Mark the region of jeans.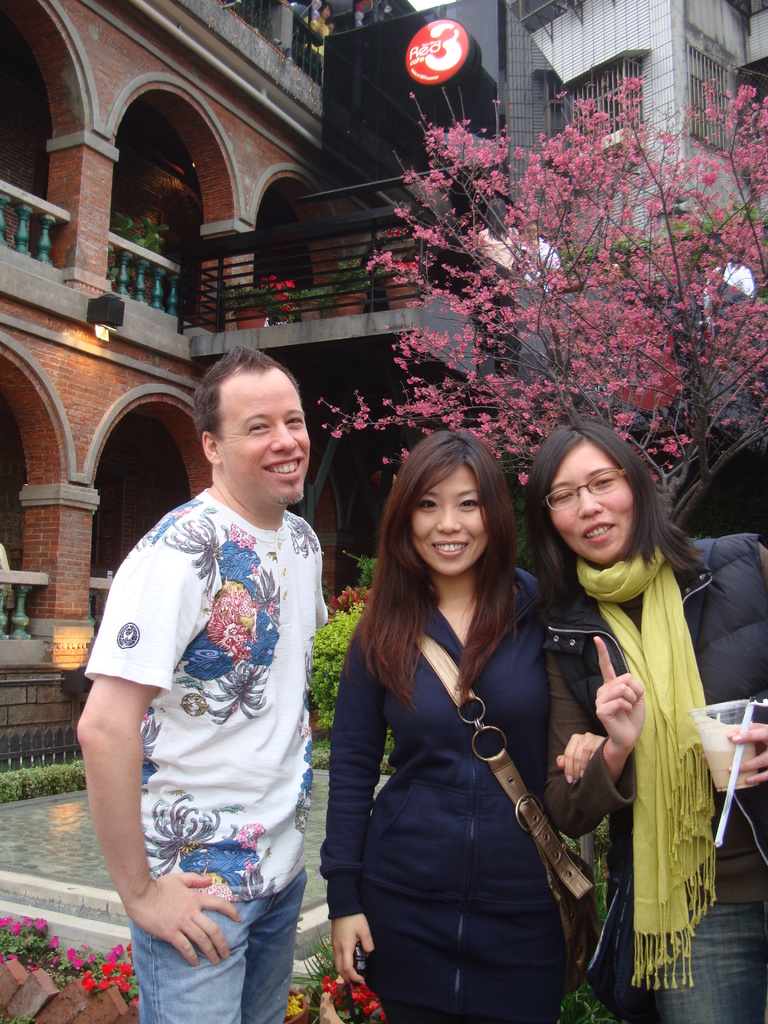
Region: x1=115 y1=871 x2=319 y2=1020.
